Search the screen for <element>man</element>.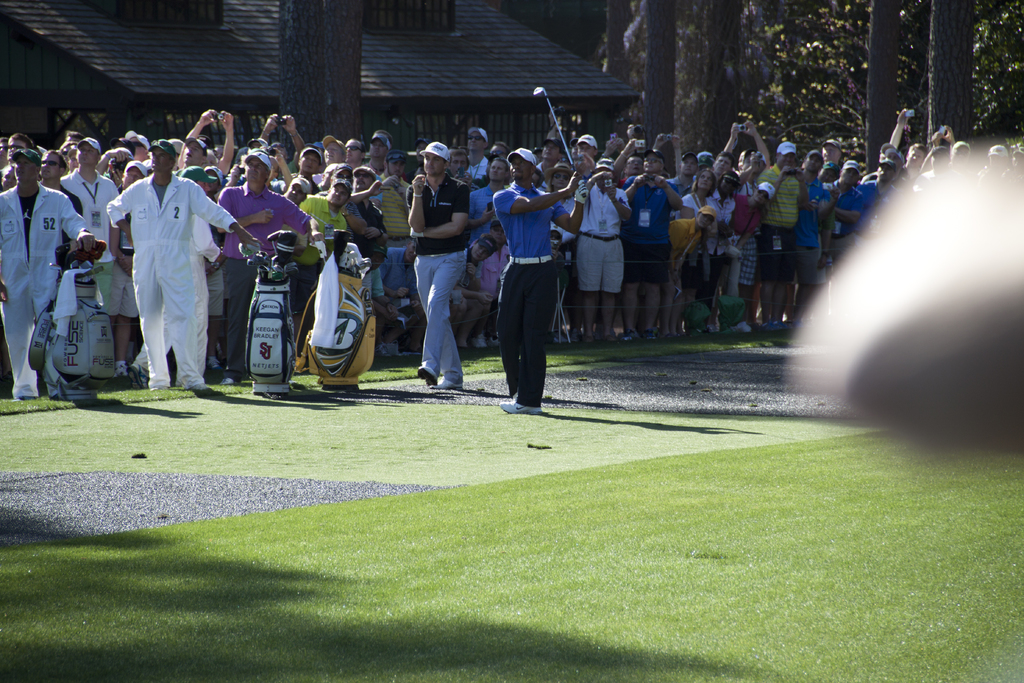
Found at detection(466, 129, 493, 179).
